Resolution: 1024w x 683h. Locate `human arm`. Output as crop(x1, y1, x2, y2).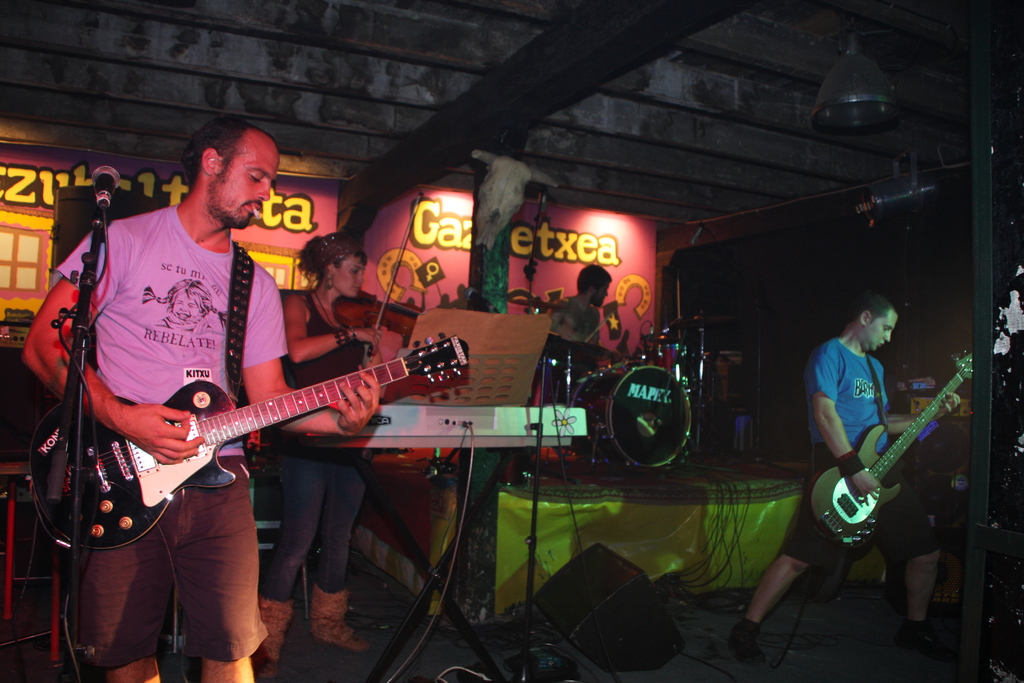
crop(808, 338, 906, 504).
